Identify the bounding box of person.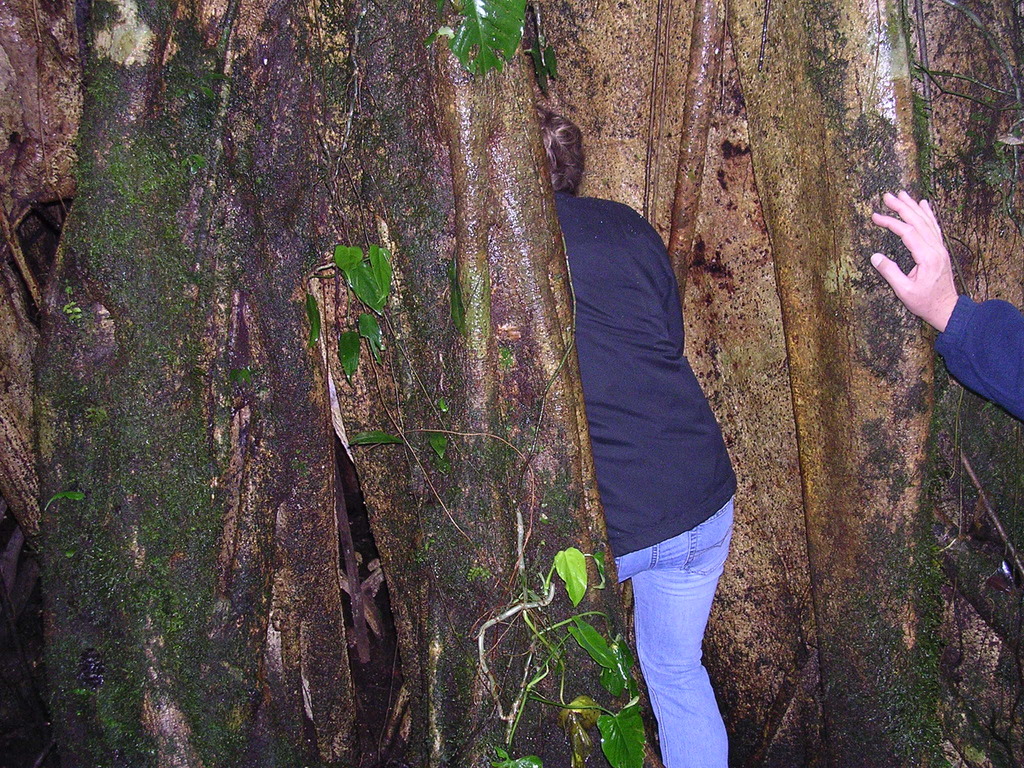
867/191/1023/420.
